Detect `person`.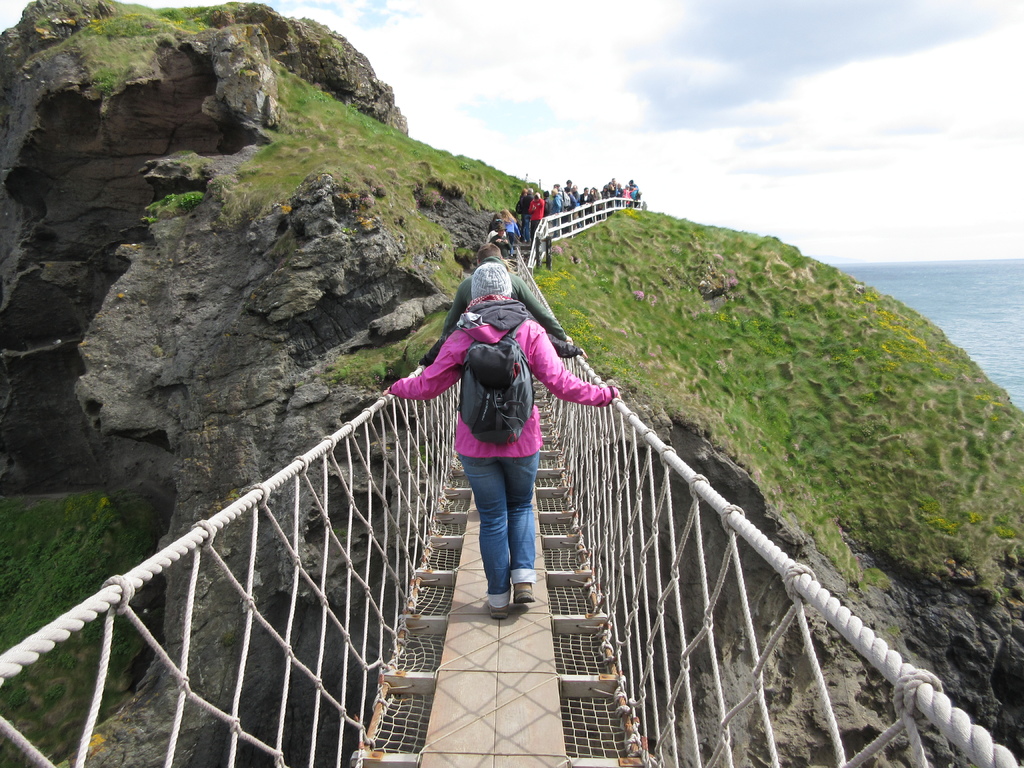
Detected at box(444, 241, 573, 341).
